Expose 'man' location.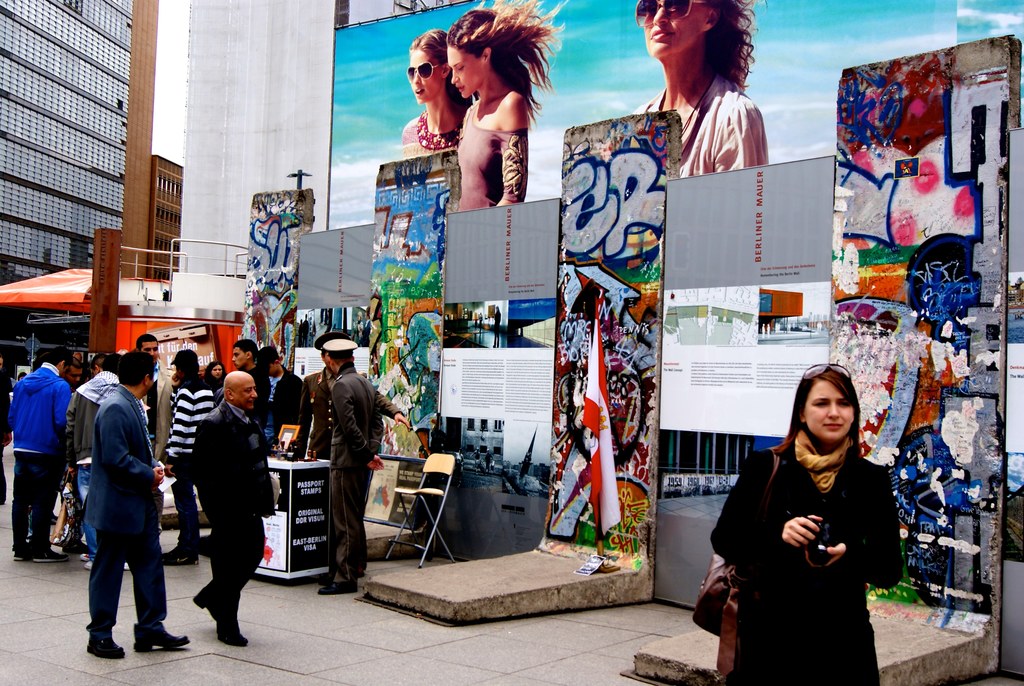
Exposed at 228/339/271/430.
